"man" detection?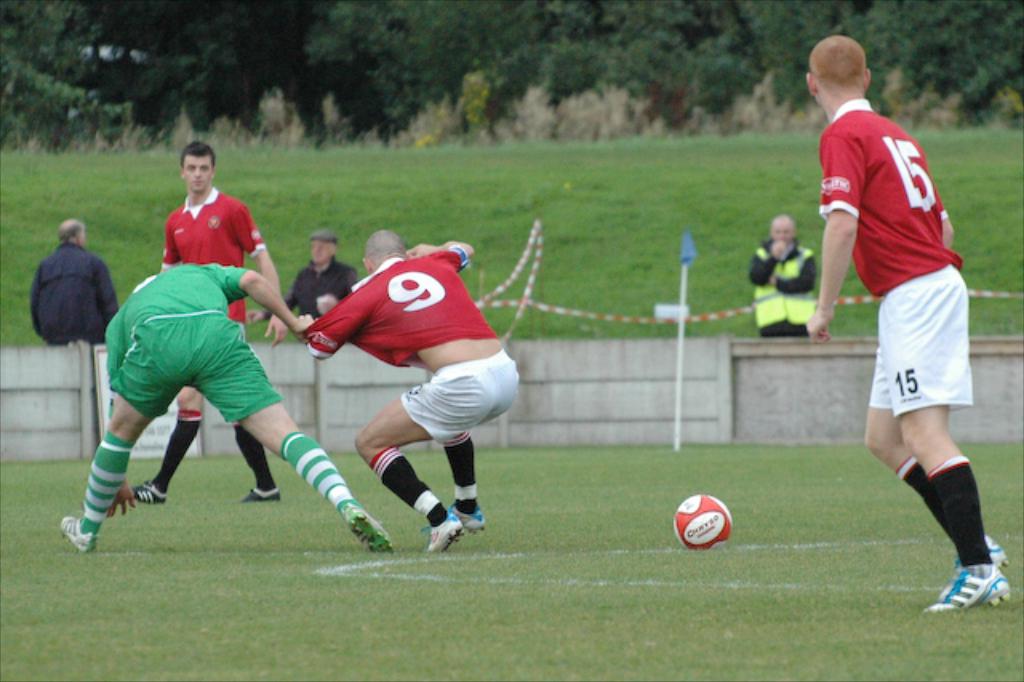
298:226:522:548
